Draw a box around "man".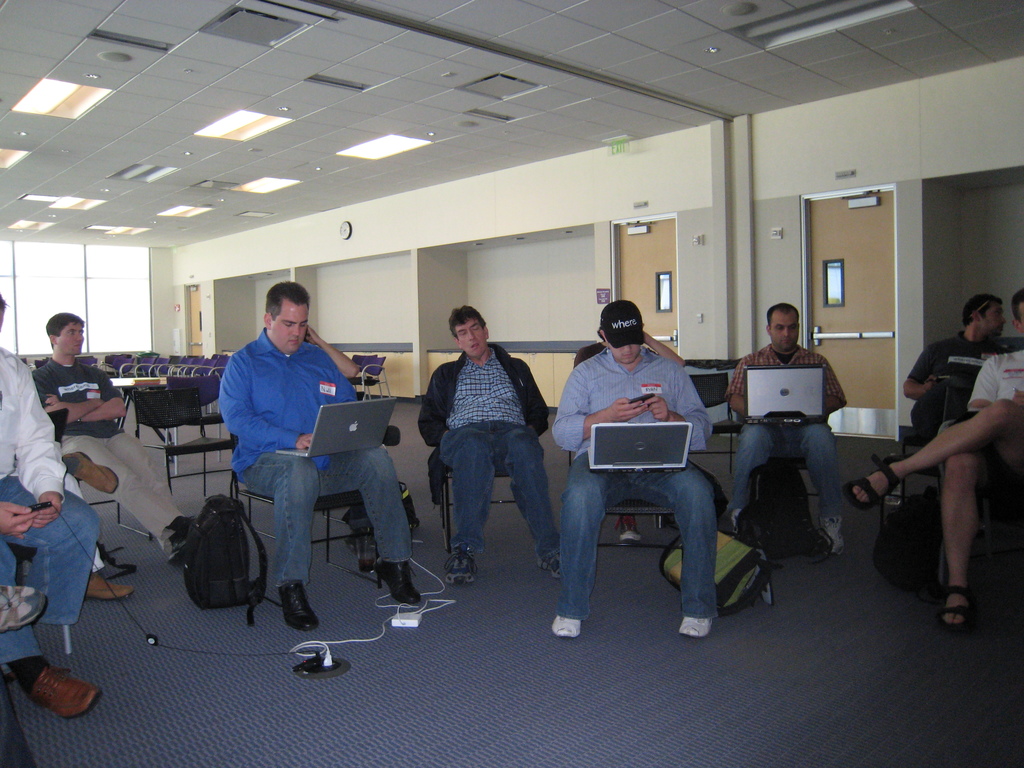
locate(901, 292, 1009, 457).
